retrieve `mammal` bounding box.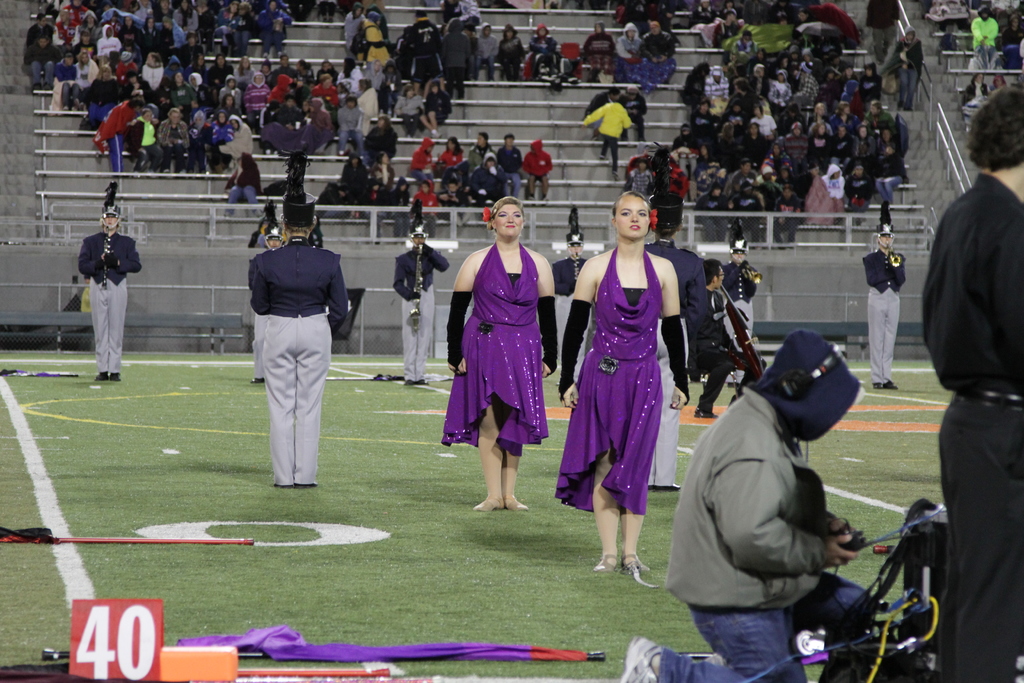
Bounding box: x1=466, y1=15, x2=480, y2=44.
